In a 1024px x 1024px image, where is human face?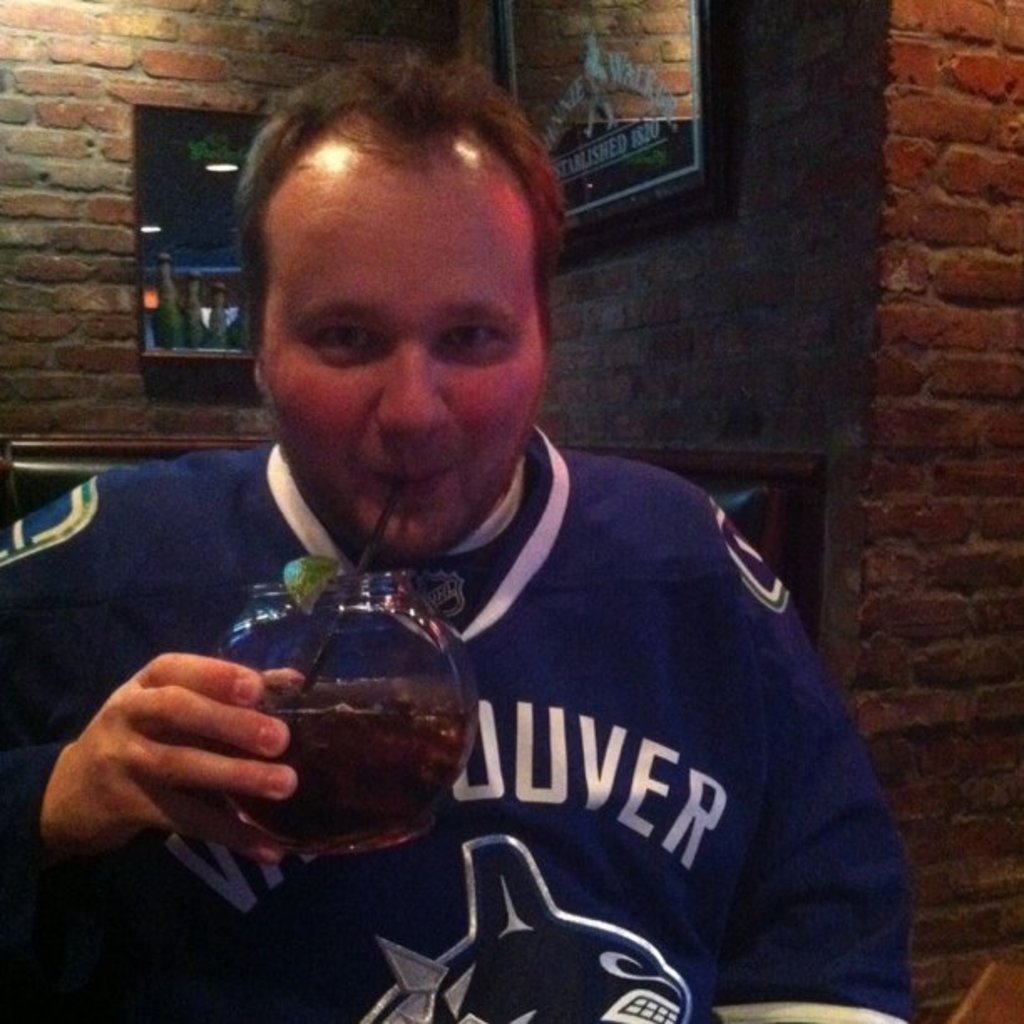
rect(266, 131, 542, 559).
